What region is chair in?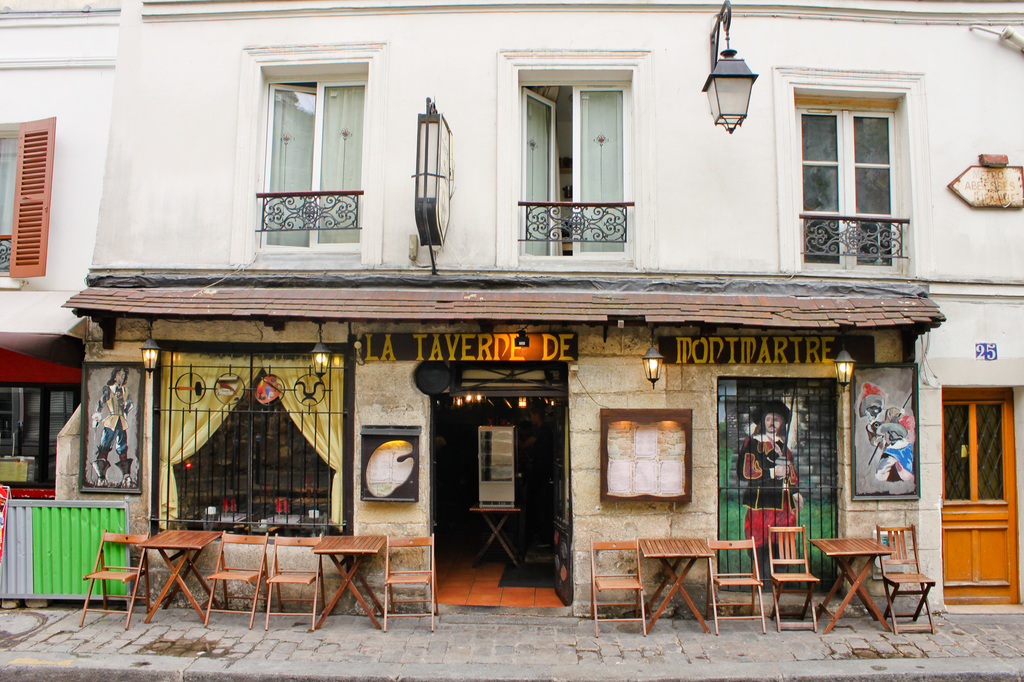
(x1=875, y1=523, x2=938, y2=635).
